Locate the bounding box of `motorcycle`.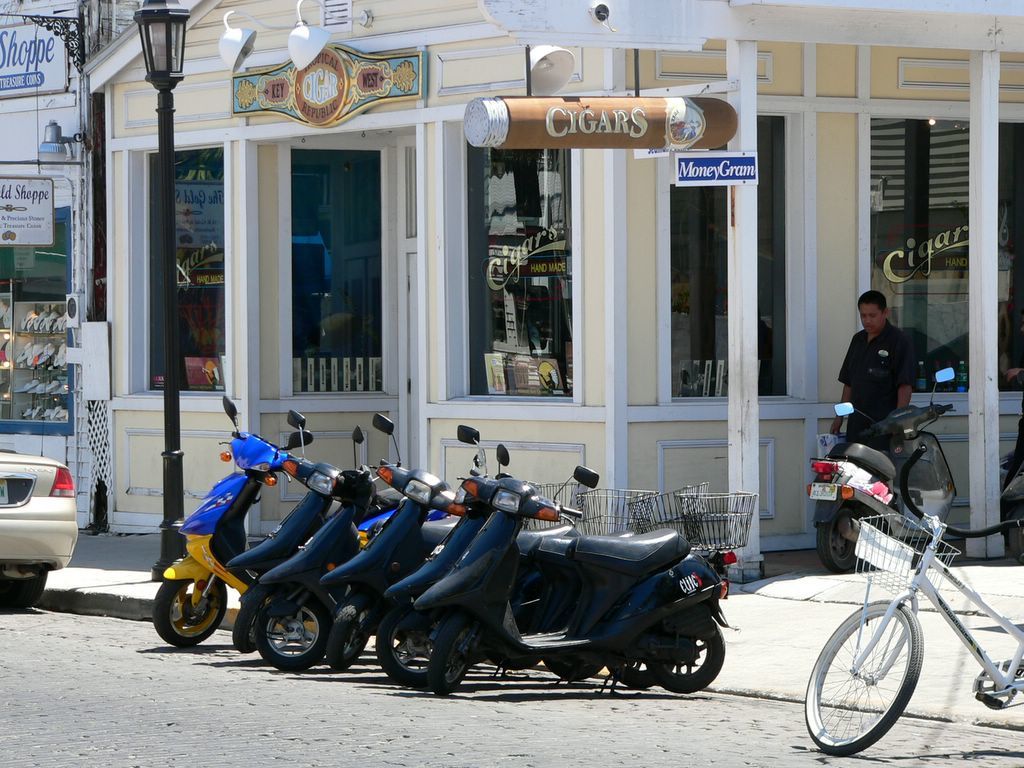
Bounding box: (left=410, top=441, right=757, bottom=701).
